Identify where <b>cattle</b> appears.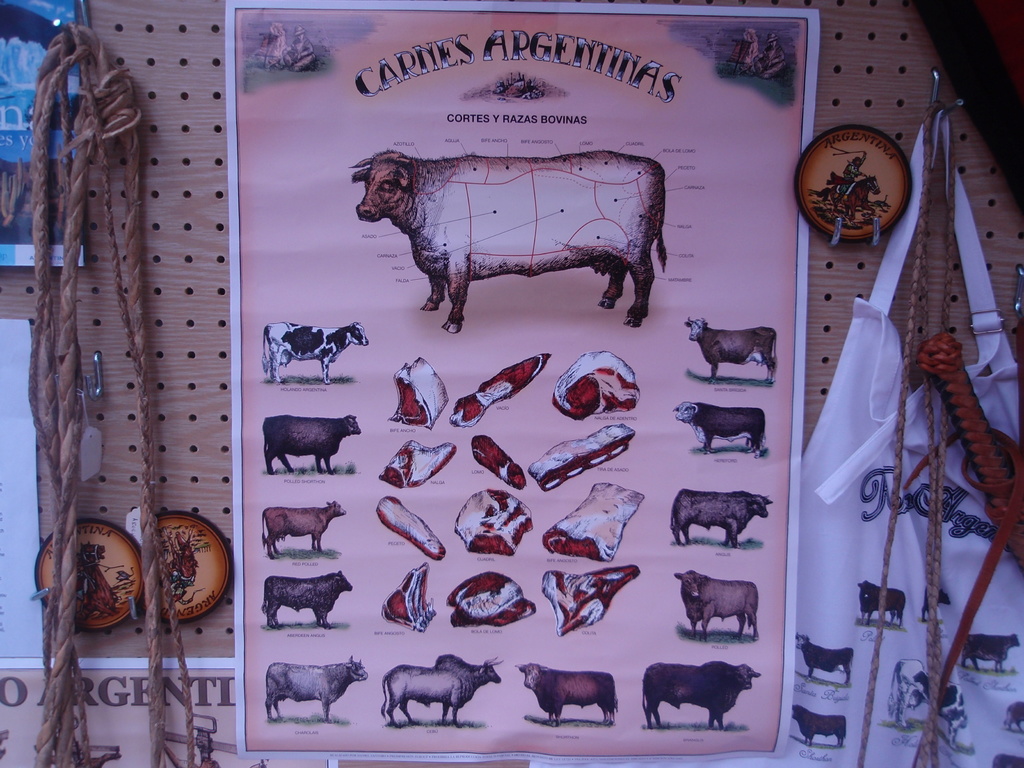
Appears at <region>789, 701, 850, 746</region>.
